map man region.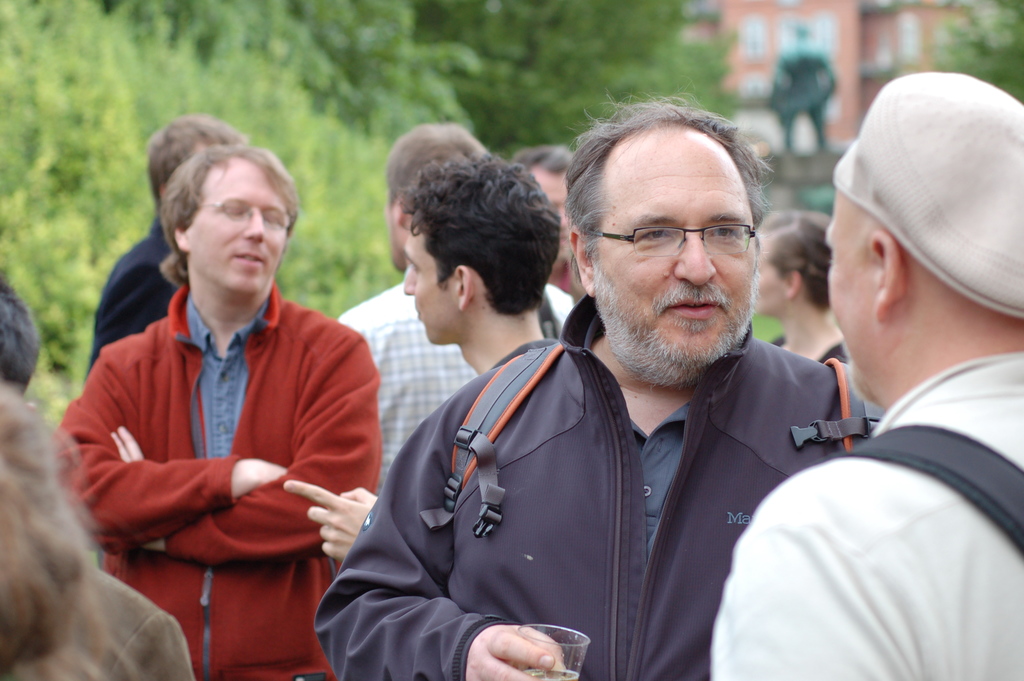
Mapped to BBox(710, 72, 1023, 680).
